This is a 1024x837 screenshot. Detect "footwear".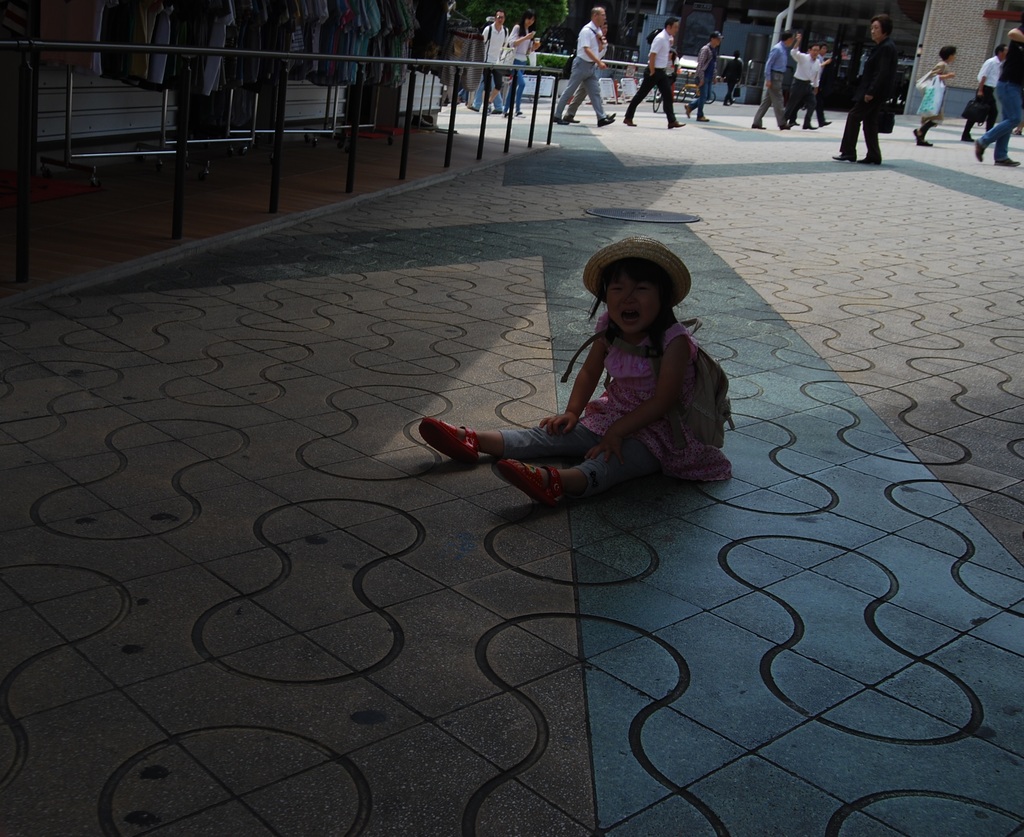
[left=565, top=113, right=580, bottom=122].
